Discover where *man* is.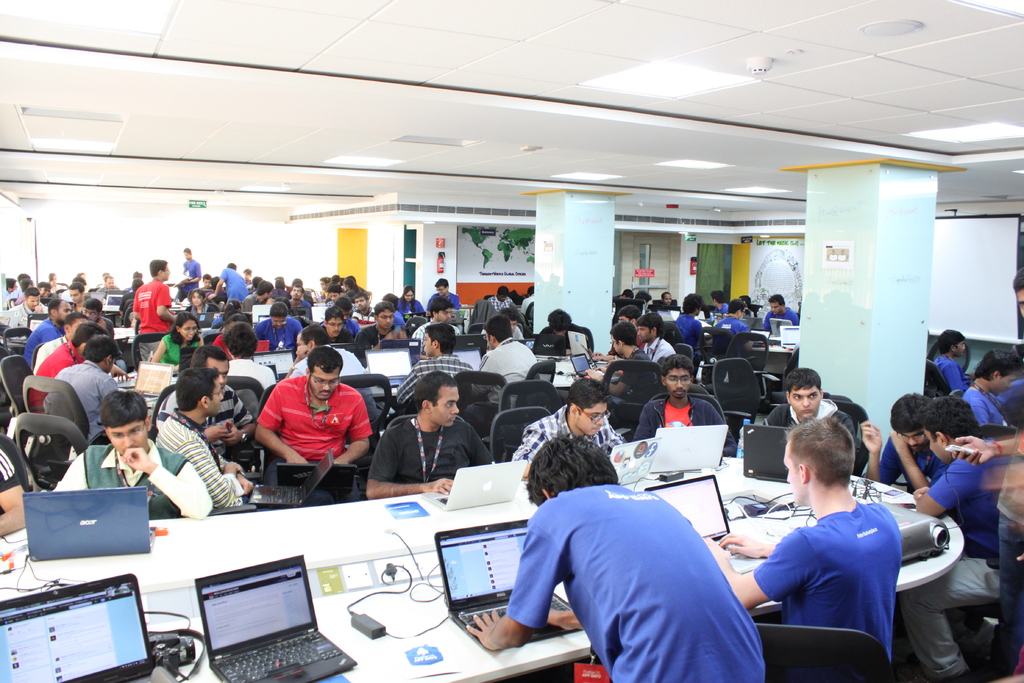
Discovered at bbox(161, 343, 253, 457).
